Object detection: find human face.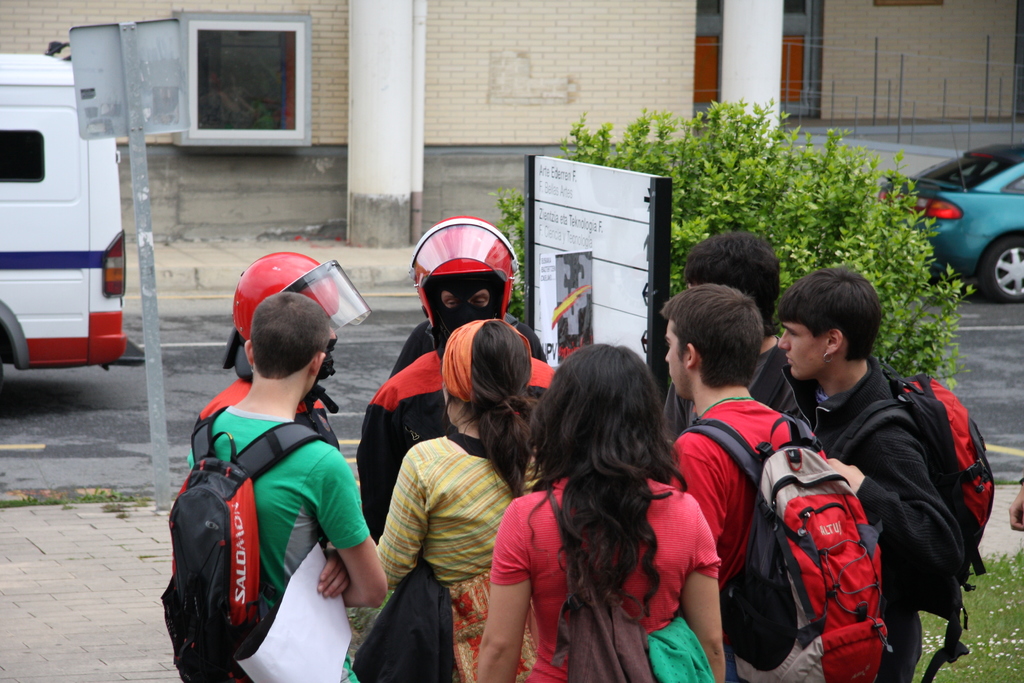
pyautogui.locateOnScreen(664, 318, 688, 399).
